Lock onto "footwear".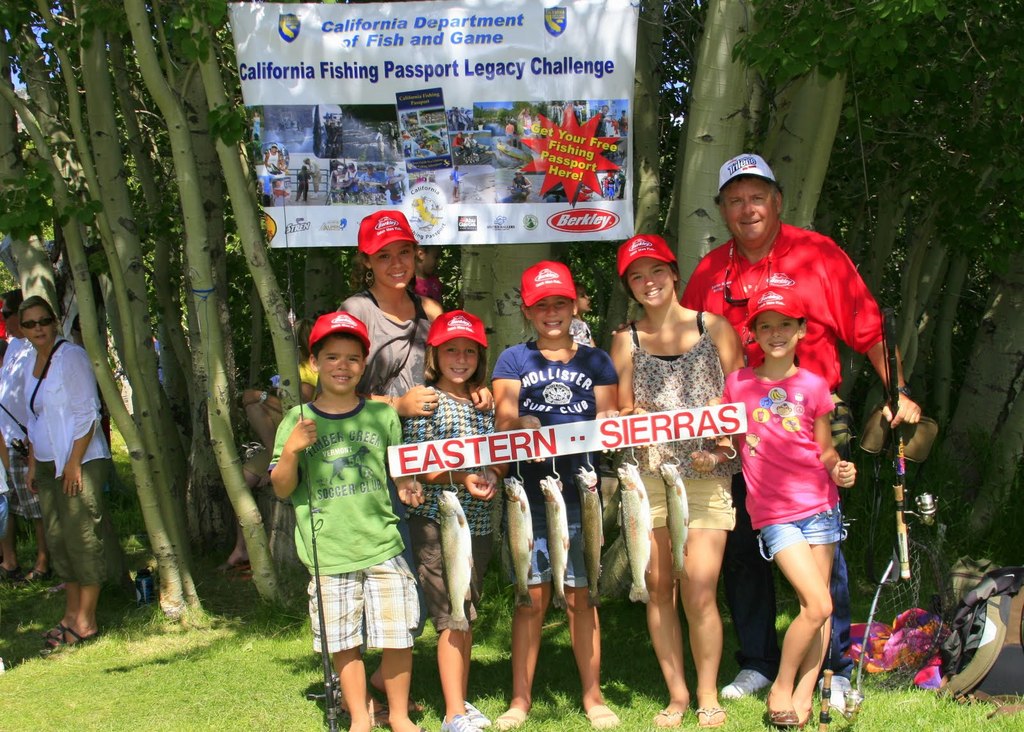
Locked: 440 715 479 731.
